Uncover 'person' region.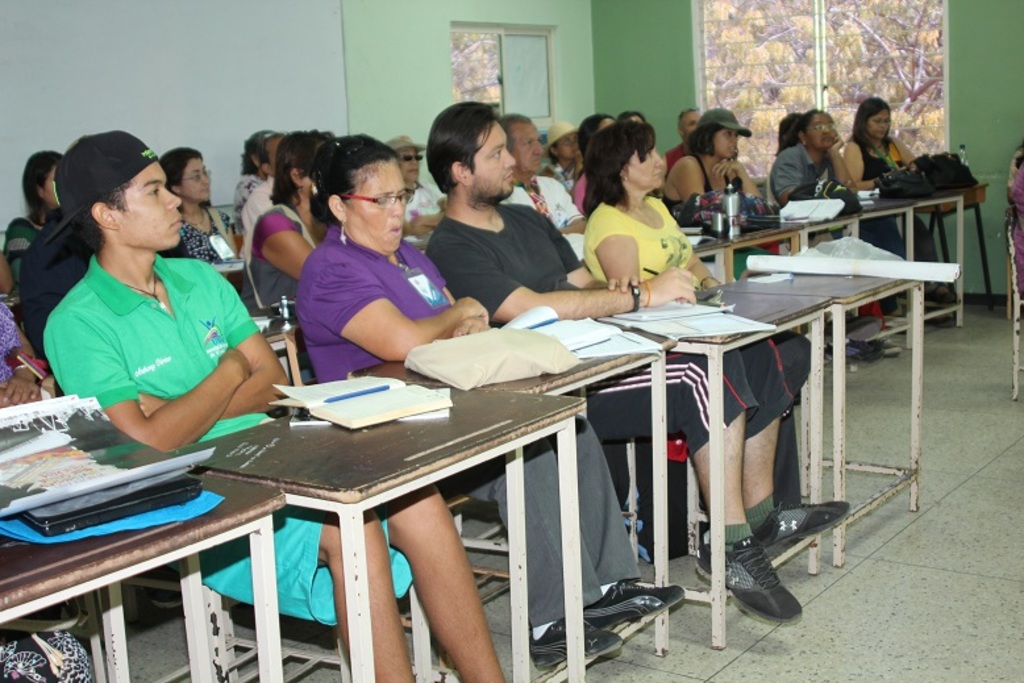
Uncovered: box(773, 97, 867, 230).
